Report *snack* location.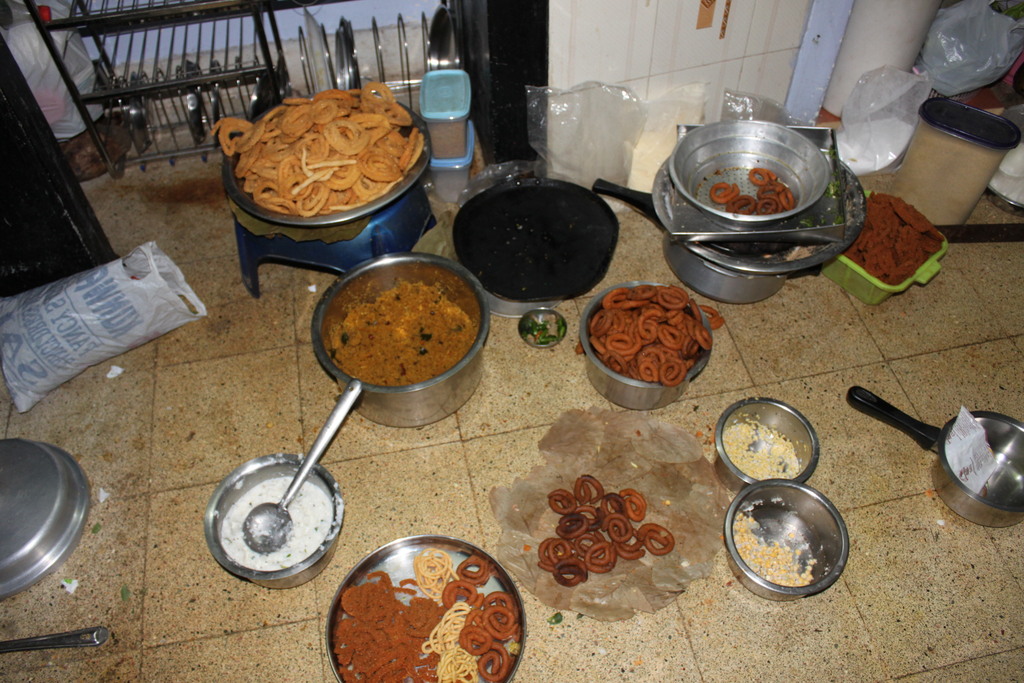
Report: [589, 283, 729, 407].
